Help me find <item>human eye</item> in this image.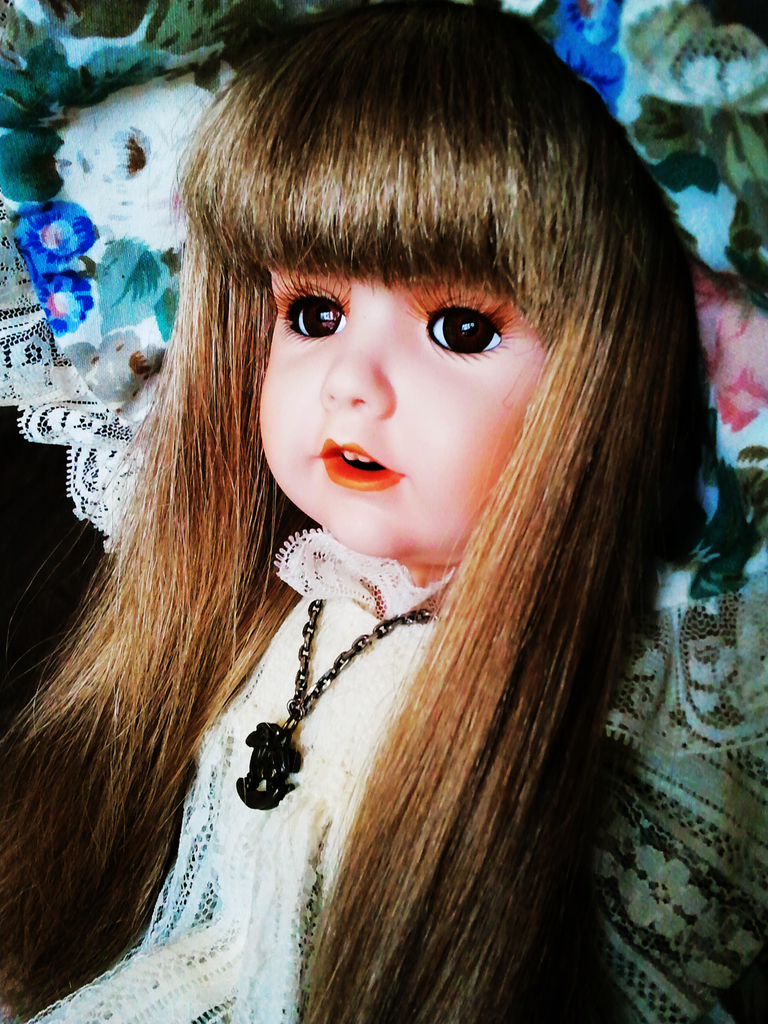
Found it: <region>266, 273, 348, 344</region>.
